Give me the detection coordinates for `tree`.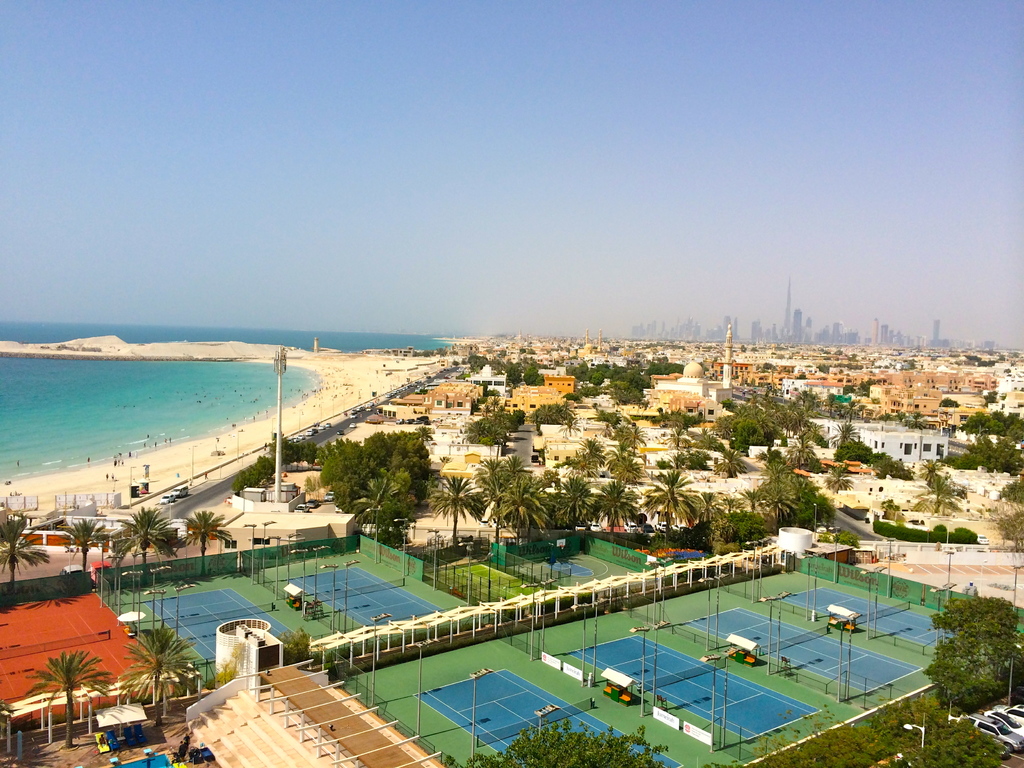
bbox=[60, 512, 108, 569].
